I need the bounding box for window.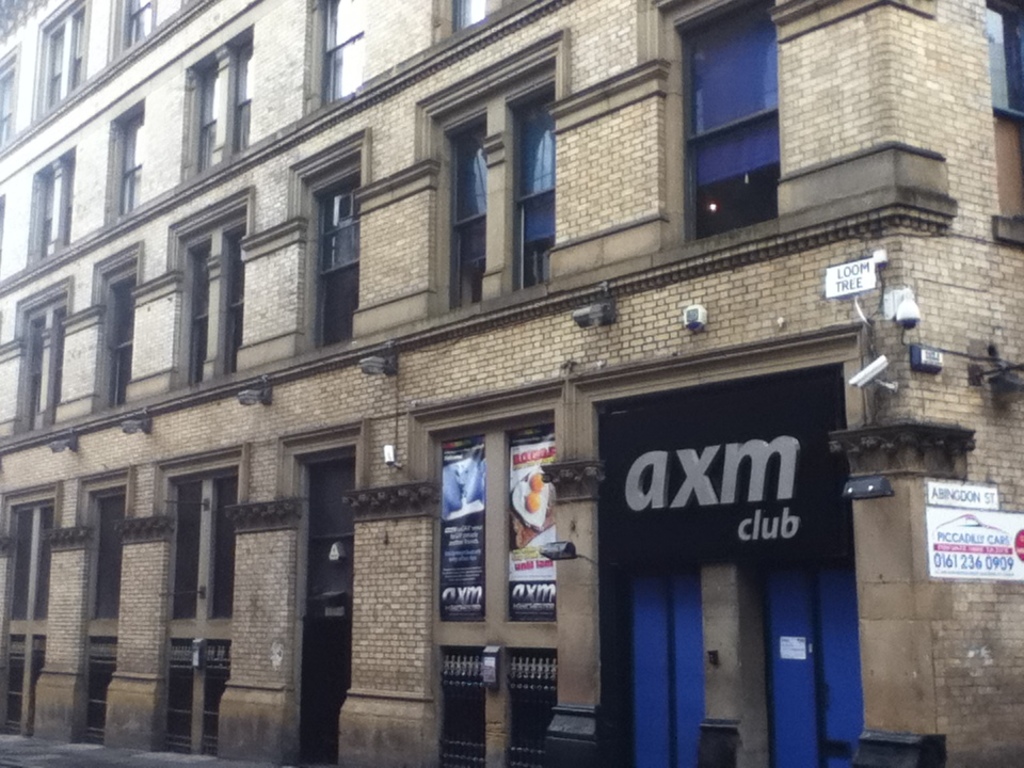
Here it is: 303:162:370:349.
